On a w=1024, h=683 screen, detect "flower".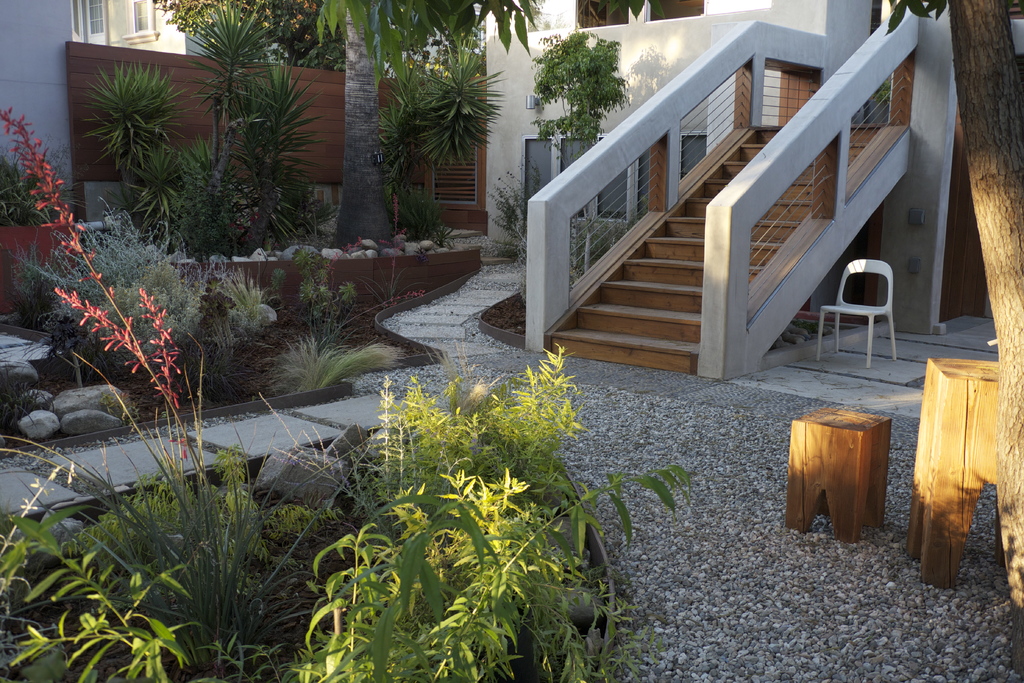
box=[136, 290, 192, 409].
